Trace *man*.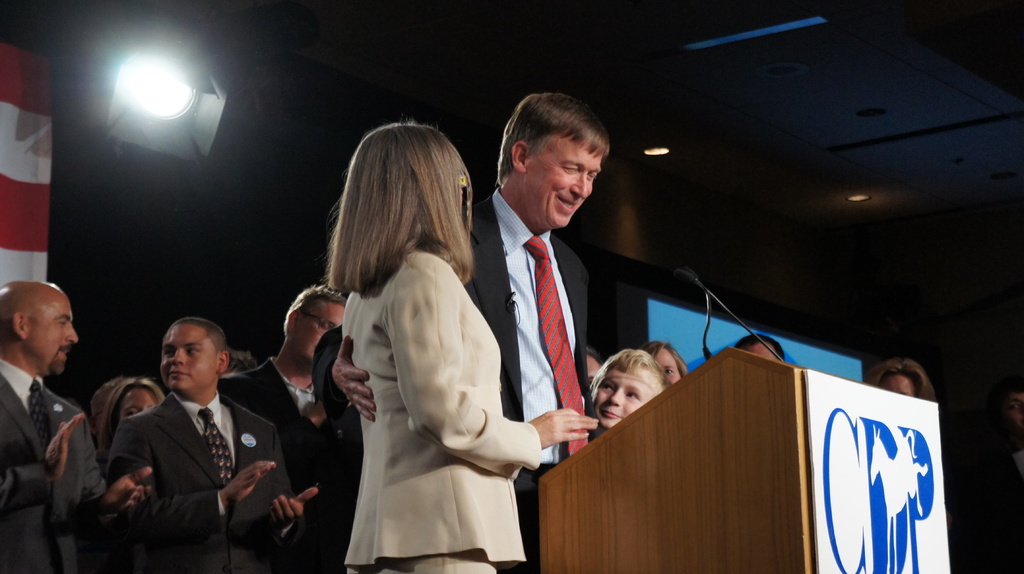
Traced to {"x1": 0, "y1": 278, "x2": 152, "y2": 573}.
